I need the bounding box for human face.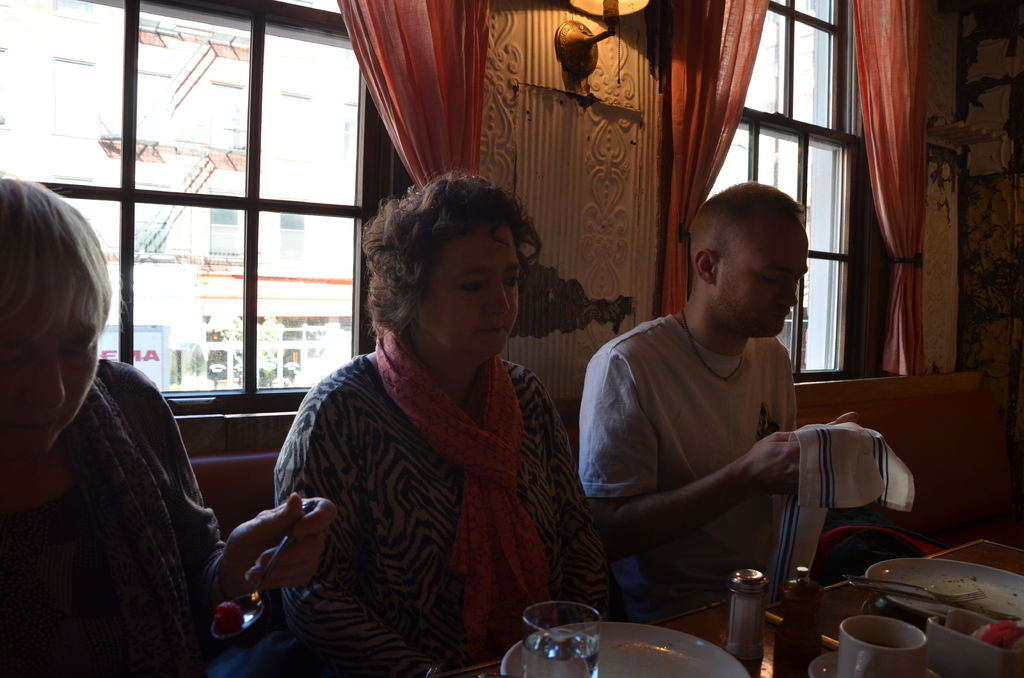
Here it is: [x1=0, y1=291, x2=97, y2=448].
